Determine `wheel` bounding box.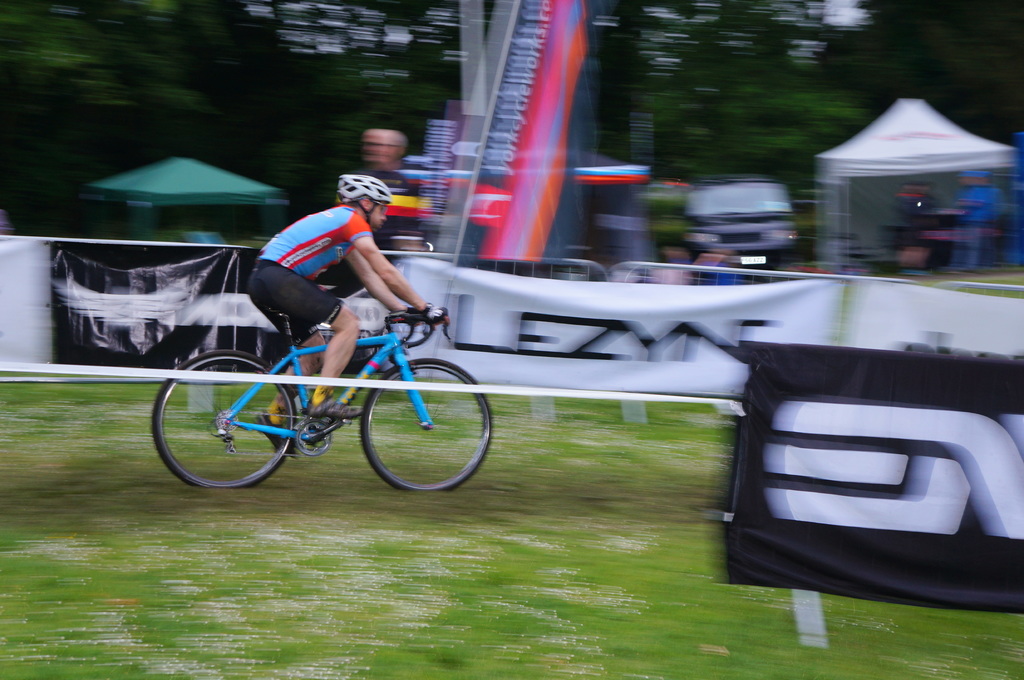
Determined: l=363, t=360, r=489, b=491.
